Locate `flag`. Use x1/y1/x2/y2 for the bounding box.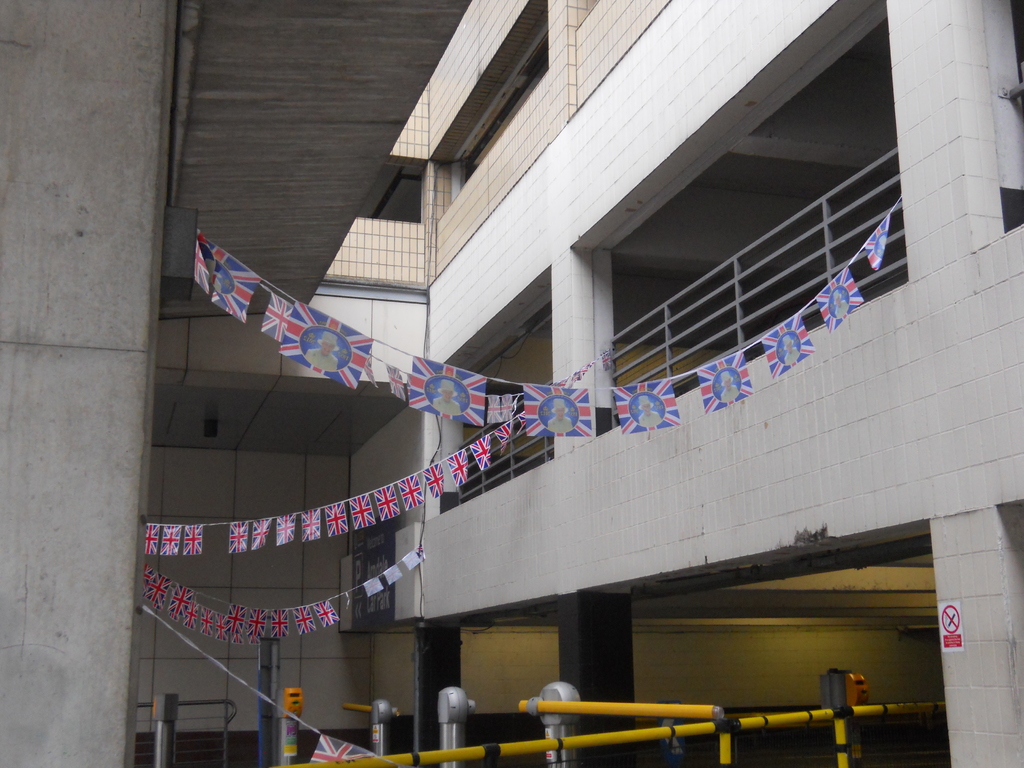
248/610/268/643.
